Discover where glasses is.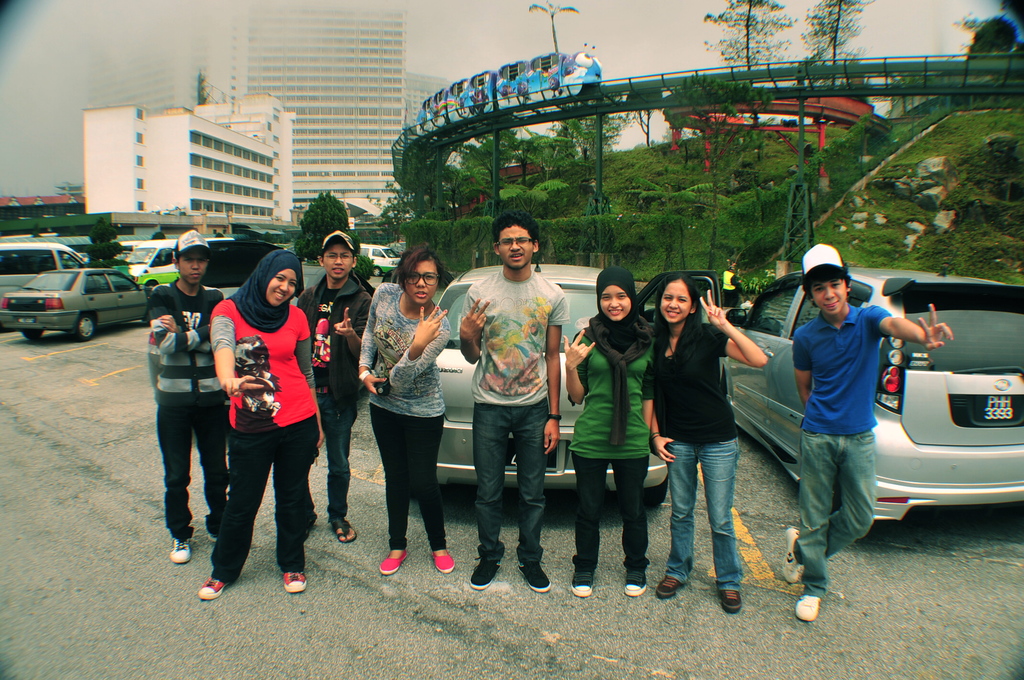
Discovered at rect(325, 255, 353, 261).
